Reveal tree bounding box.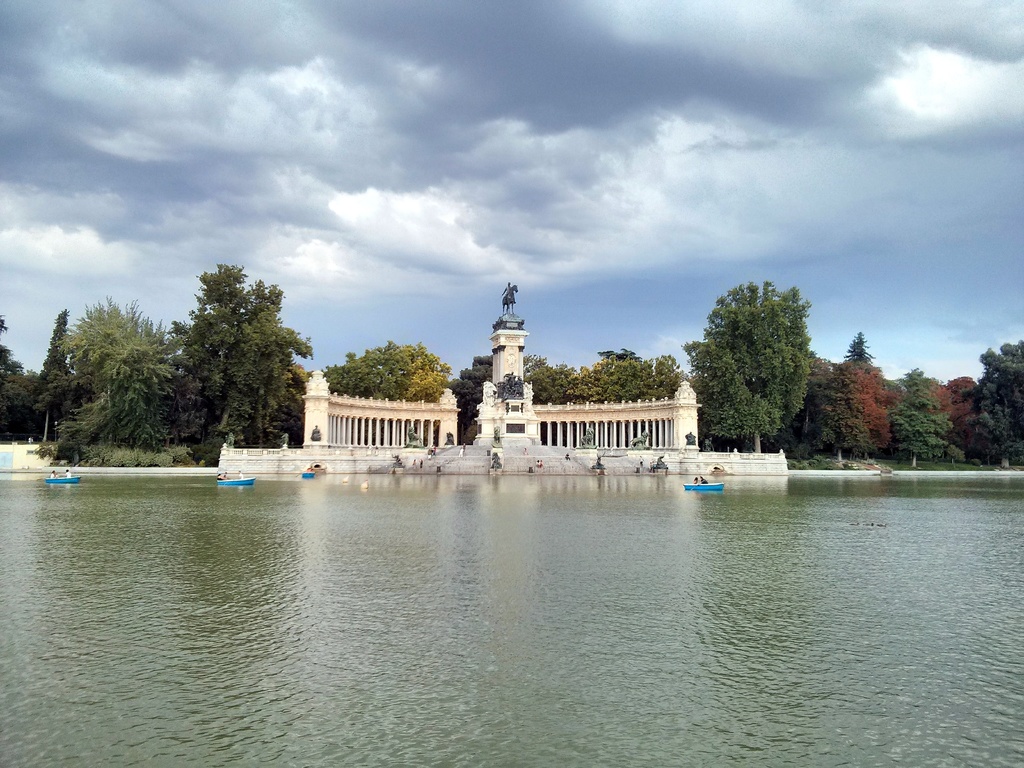
Revealed: 810,367,874,468.
